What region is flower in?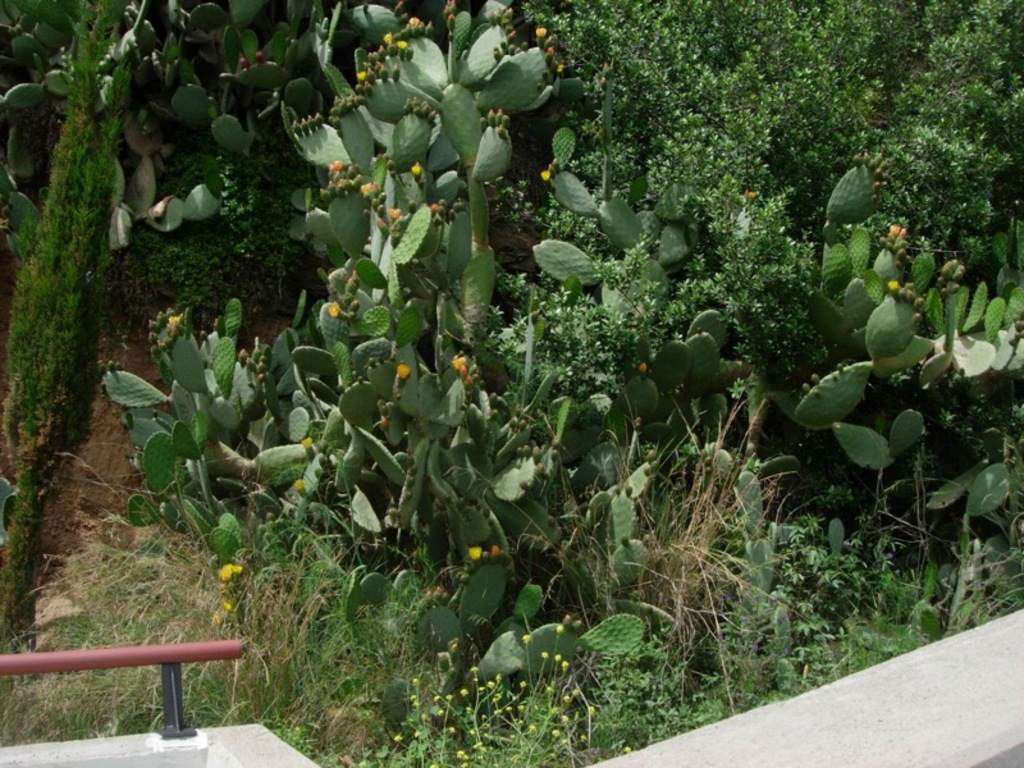
216/563/232/581.
